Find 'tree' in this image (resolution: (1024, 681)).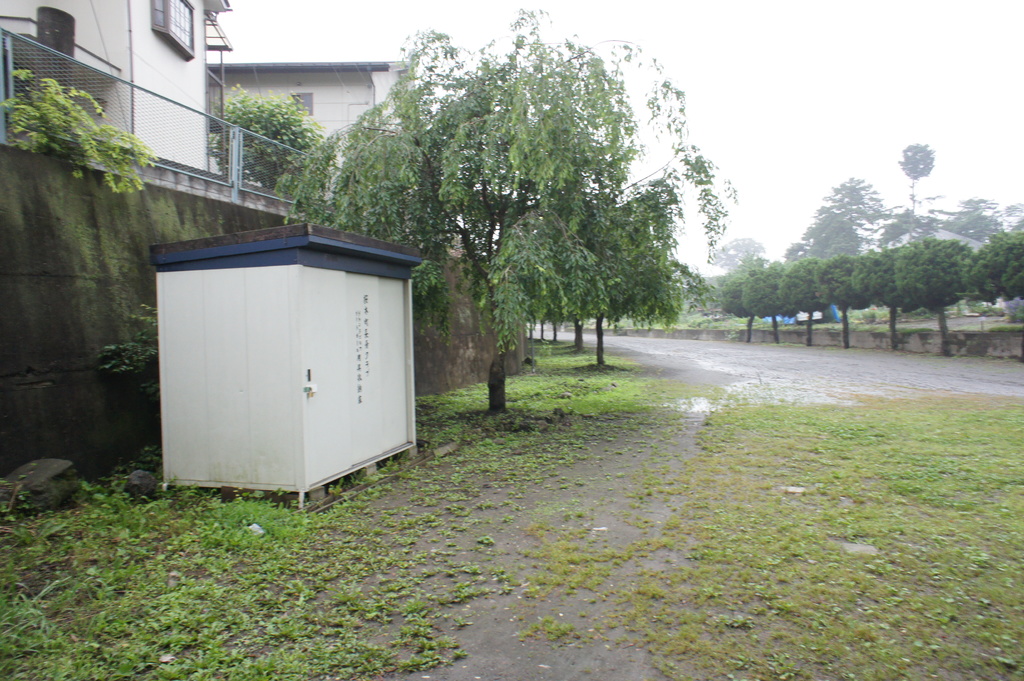
box(206, 77, 325, 192).
